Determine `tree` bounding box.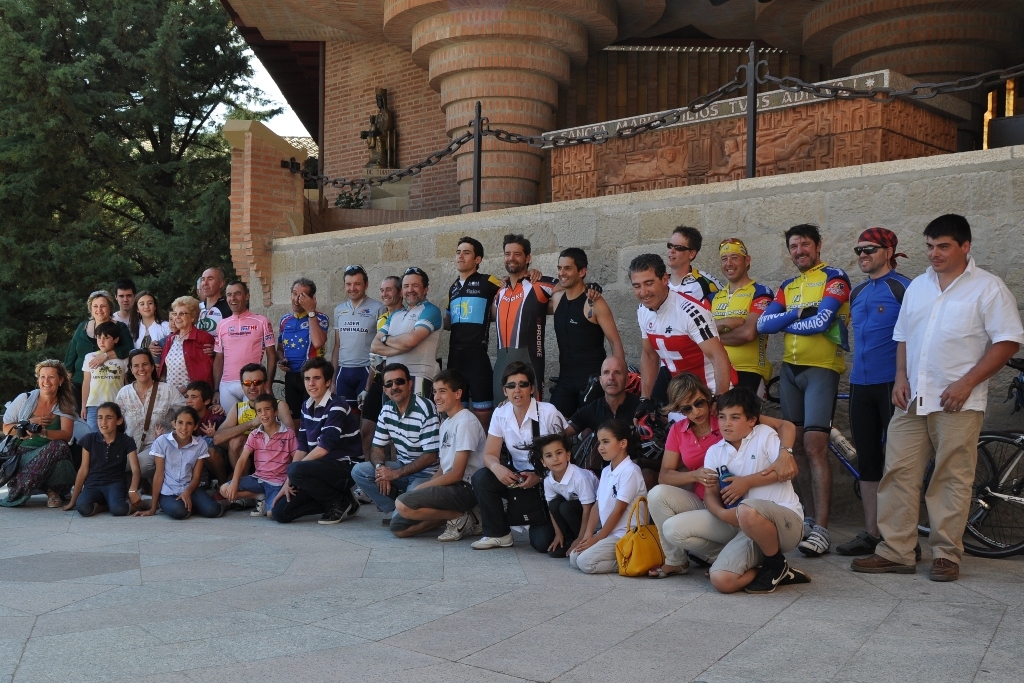
Determined: box(159, 24, 282, 234).
